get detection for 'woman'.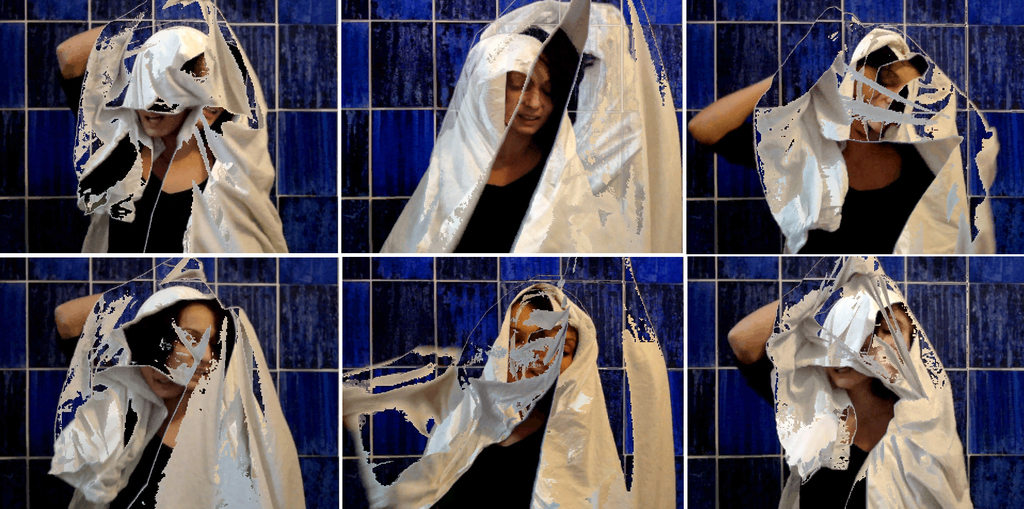
Detection: x1=376, y1=30, x2=611, y2=253.
